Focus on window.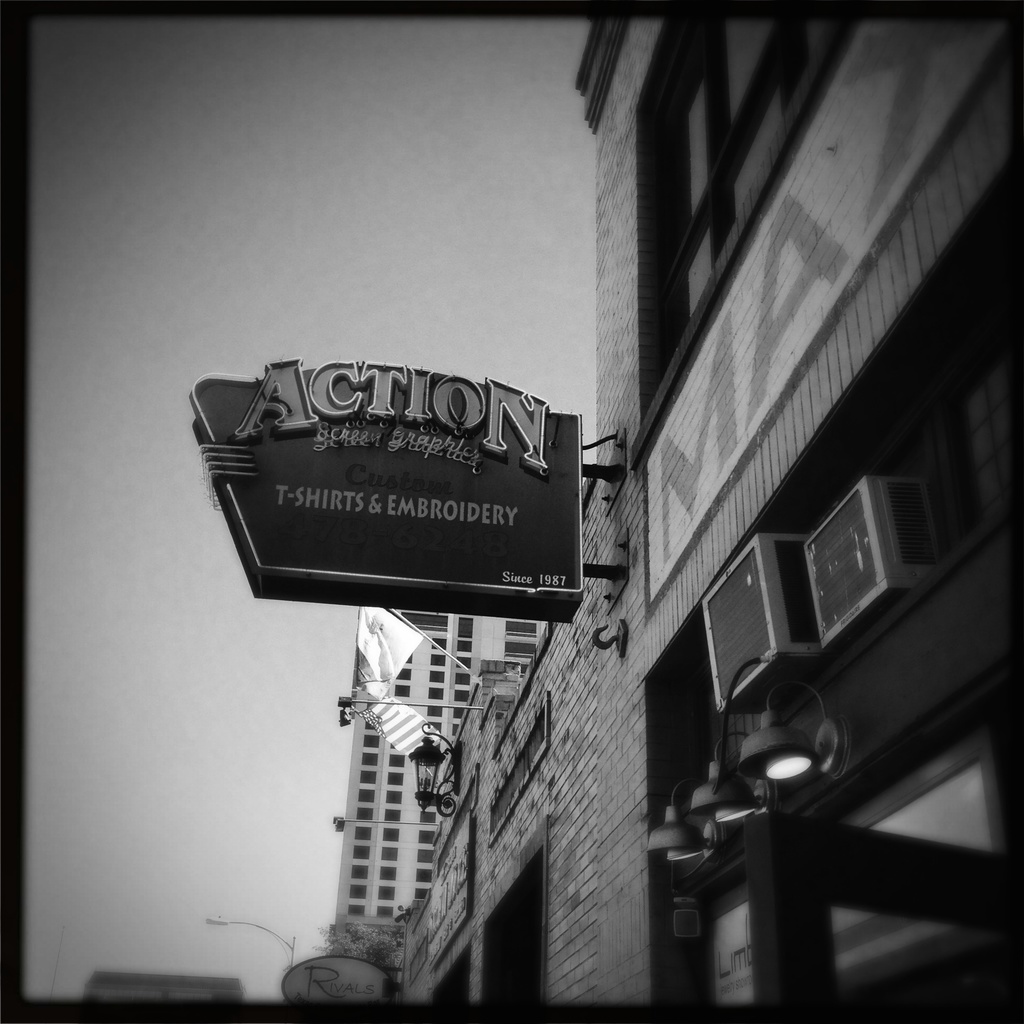
Focused at detection(383, 808, 399, 822).
